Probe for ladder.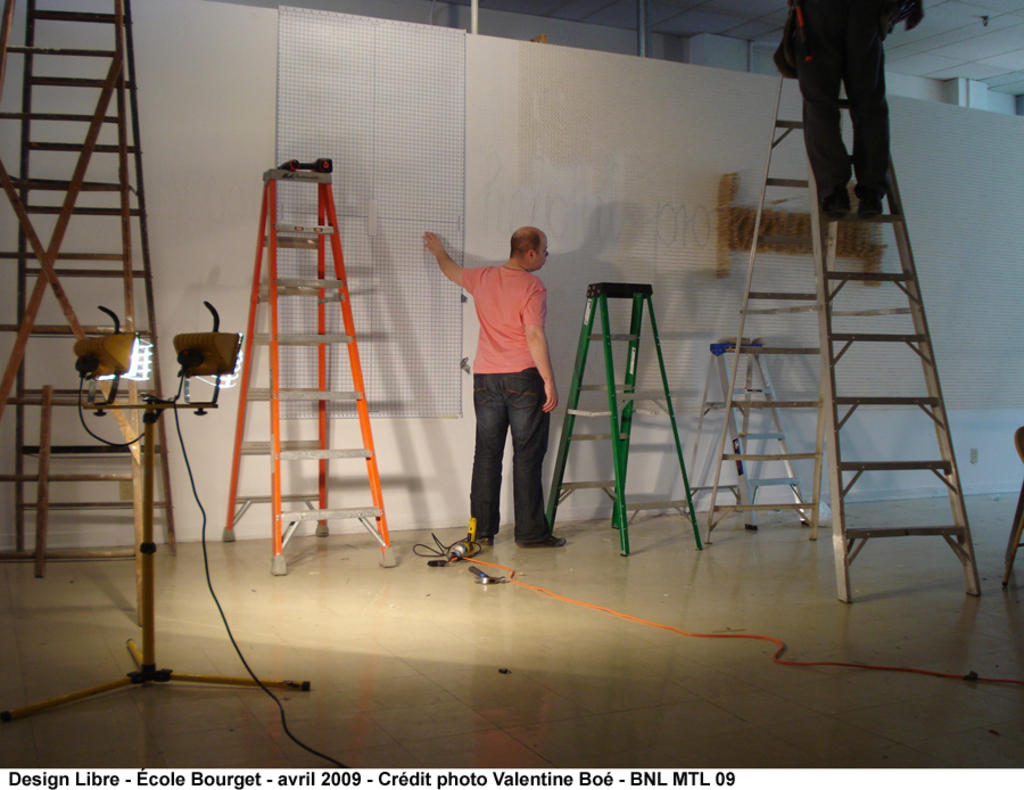
Probe result: 688:336:819:527.
